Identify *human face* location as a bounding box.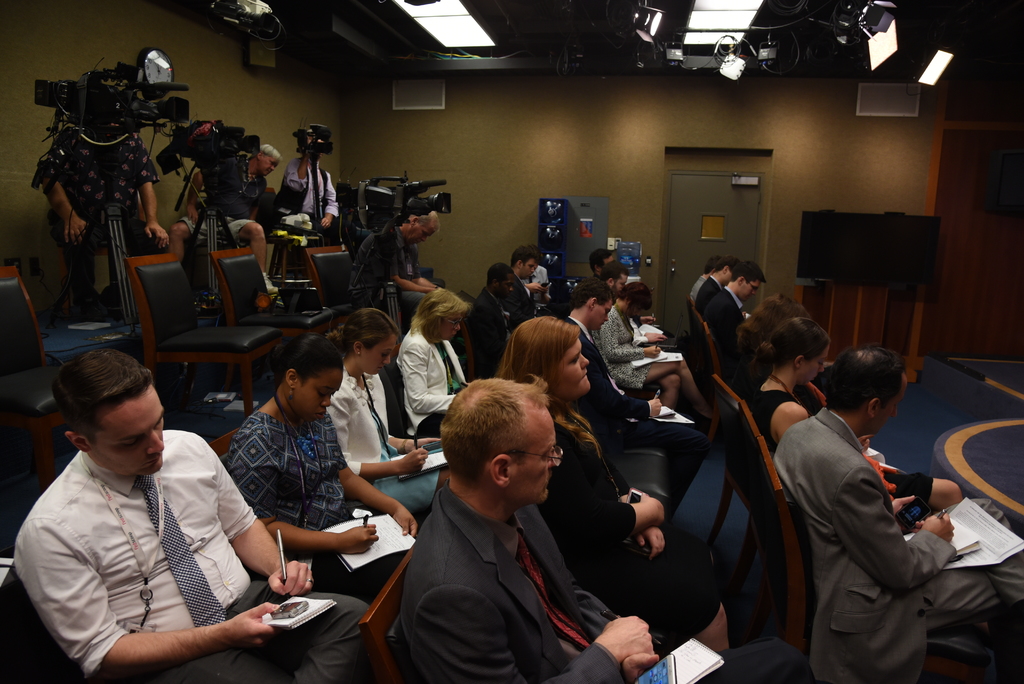
box=[263, 157, 279, 171].
